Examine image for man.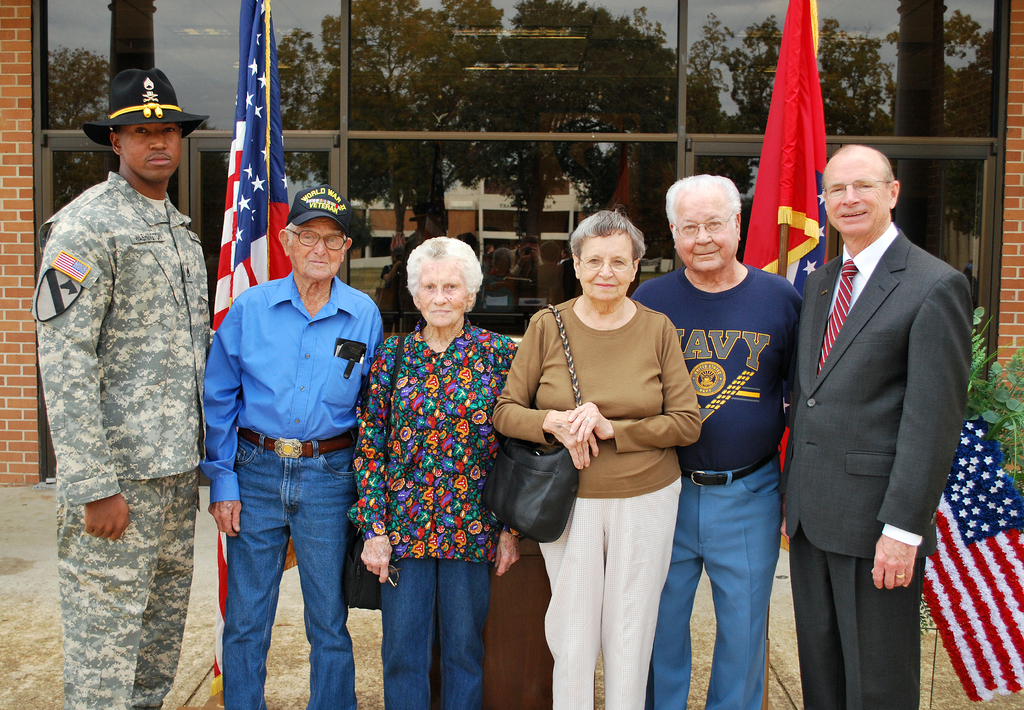
Examination result: [628, 171, 801, 709].
